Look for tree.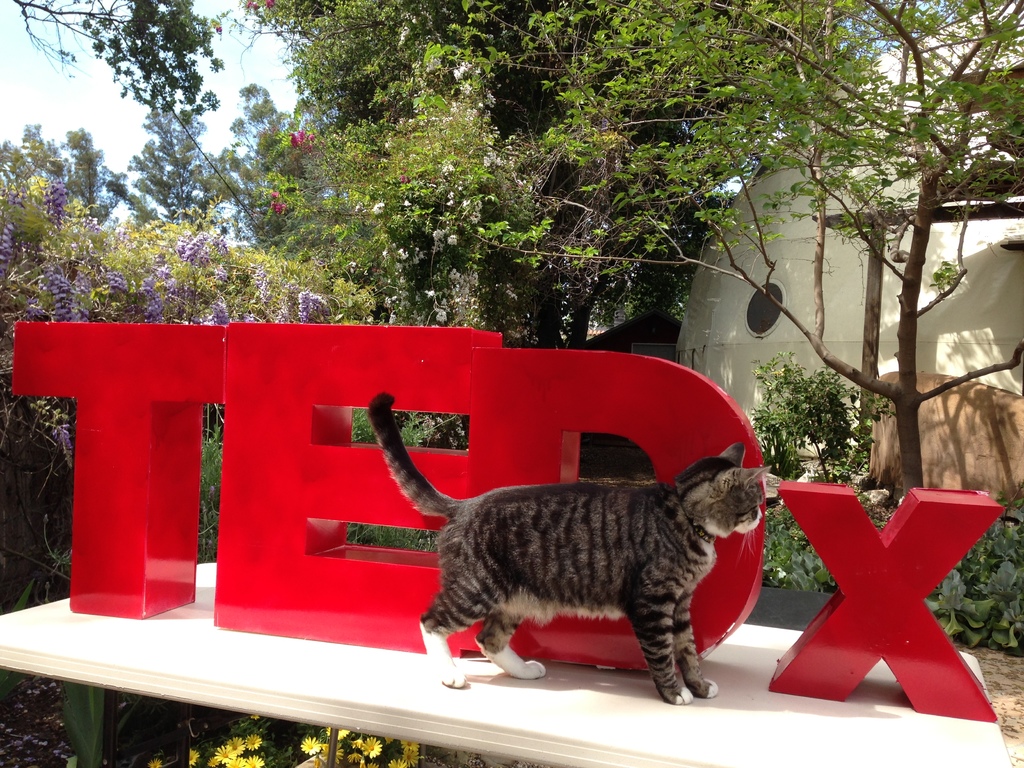
Found: BBox(240, 0, 859, 337).
